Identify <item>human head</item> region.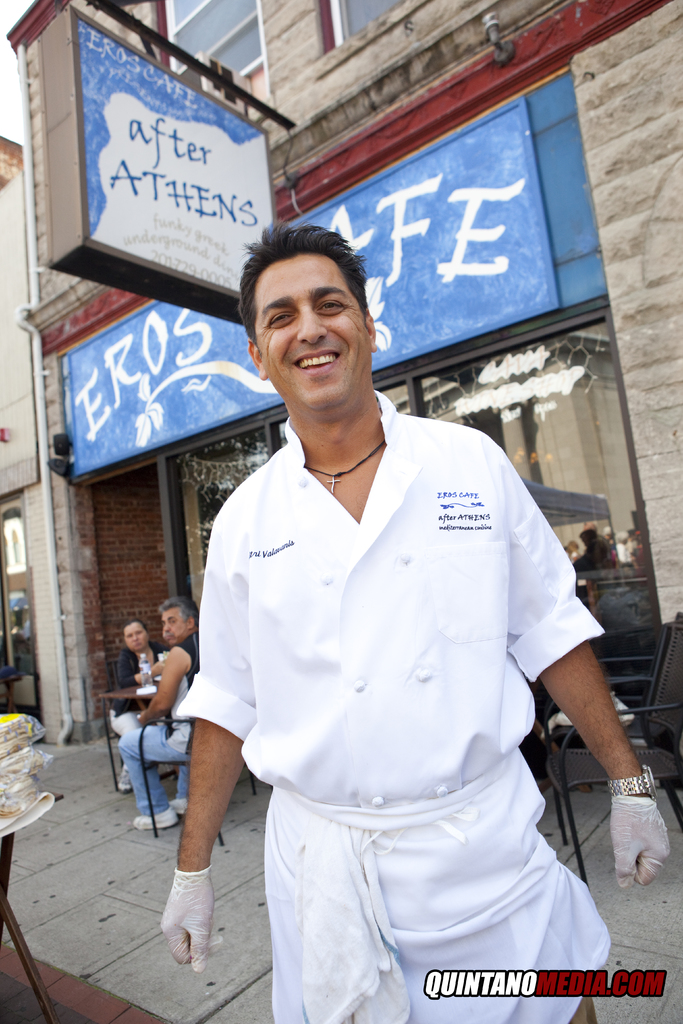
Region: (left=245, top=218, right=390, bottom=420).
